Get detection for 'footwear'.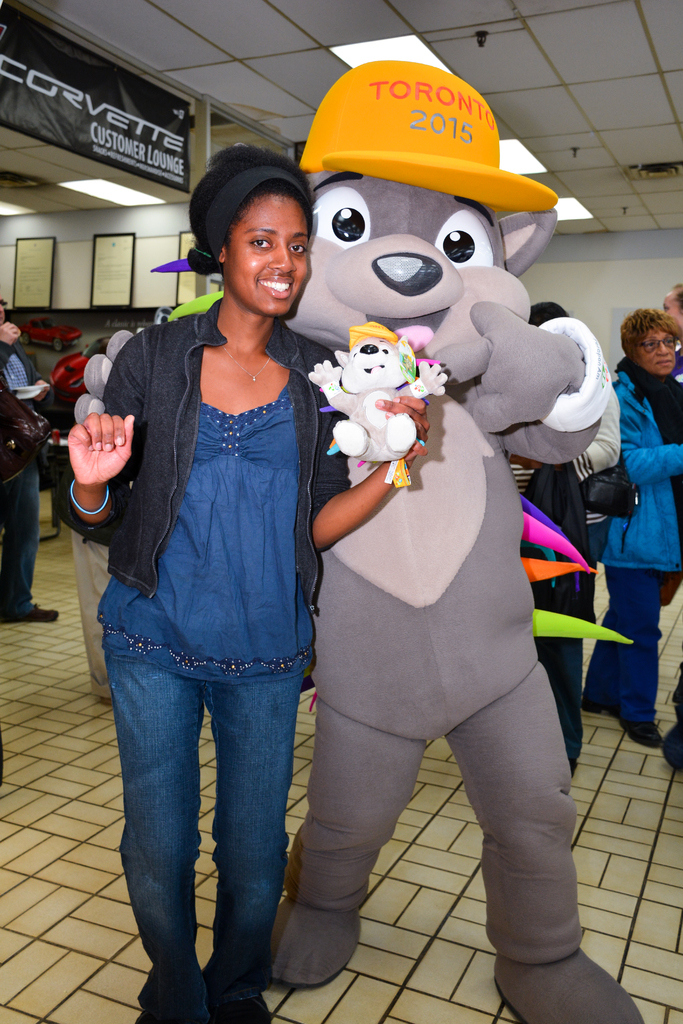
Detection: {"x1": 9, "y1": 604, "x2": 67, "y2": 623}.
